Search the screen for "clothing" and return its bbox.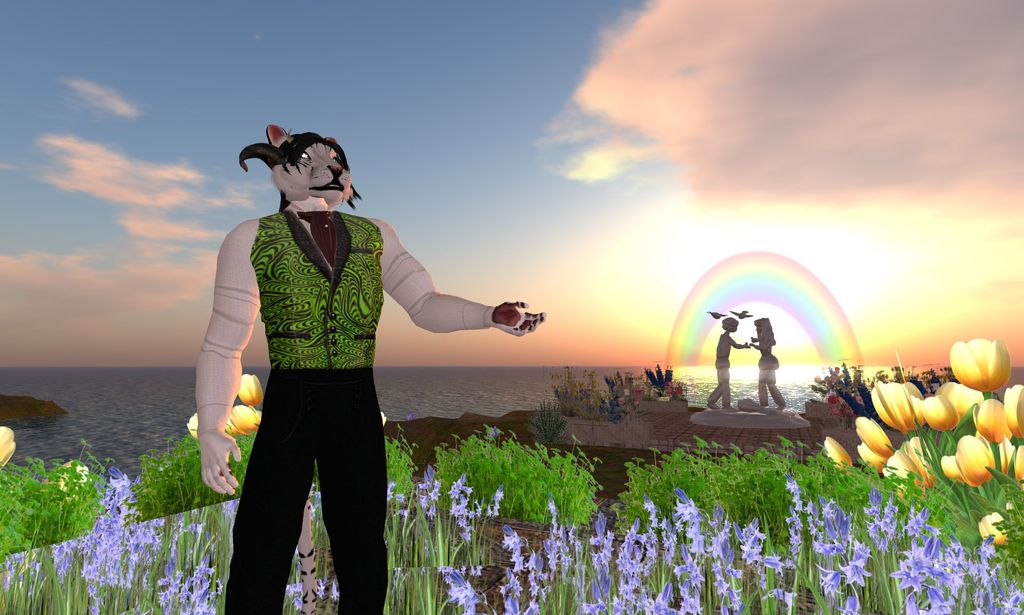
Found: x1=223, y1=215, x2=391, y2=614.
